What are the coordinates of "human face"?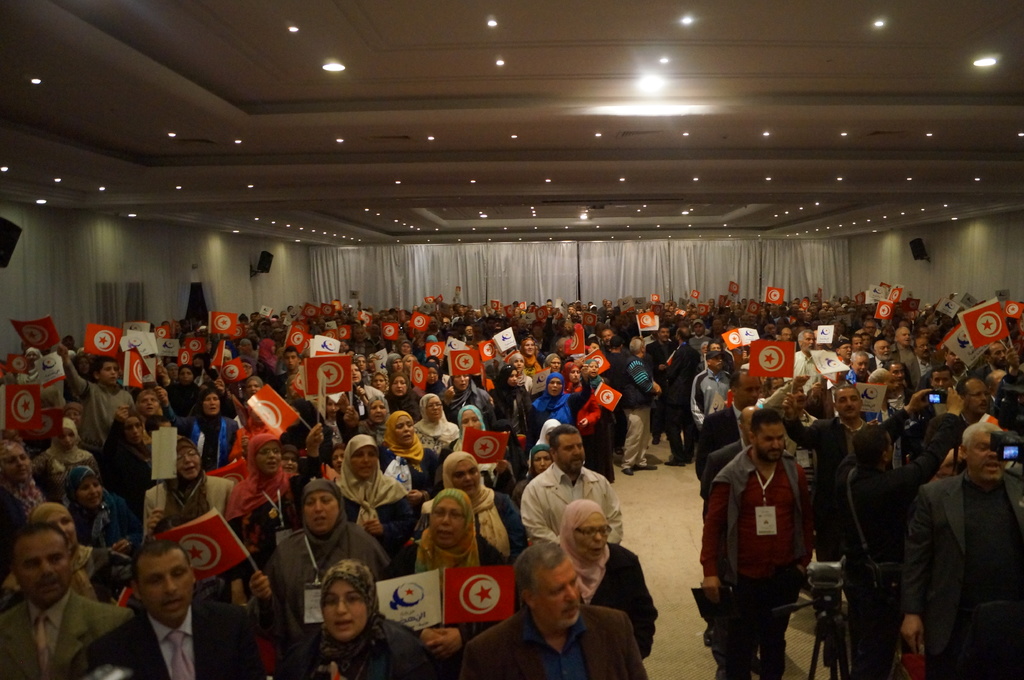
bbox(8, 524, 72, 612).
